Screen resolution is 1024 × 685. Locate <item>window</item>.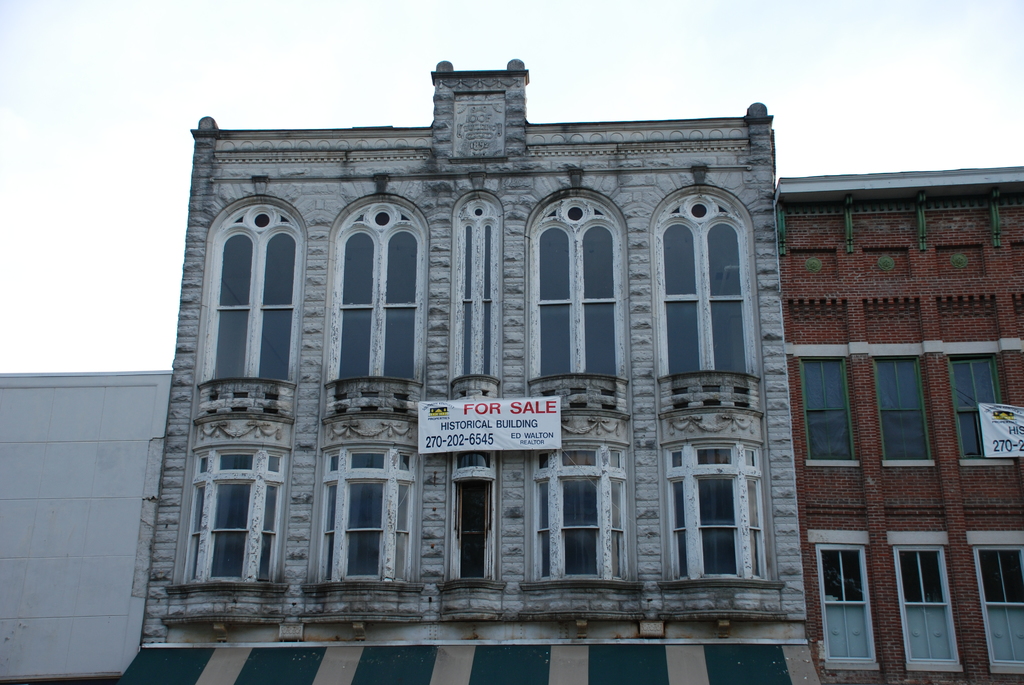
(left=873, top=353, right=929, bottom=466).
